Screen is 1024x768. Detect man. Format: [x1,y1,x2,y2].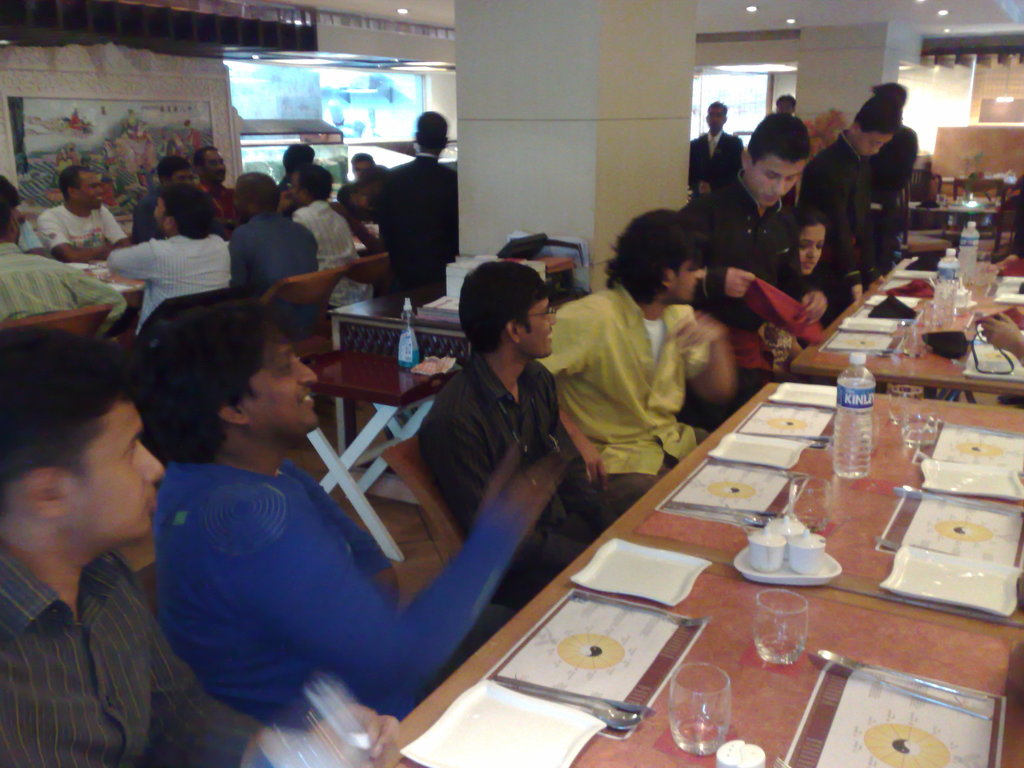
[0,174,120,321].
